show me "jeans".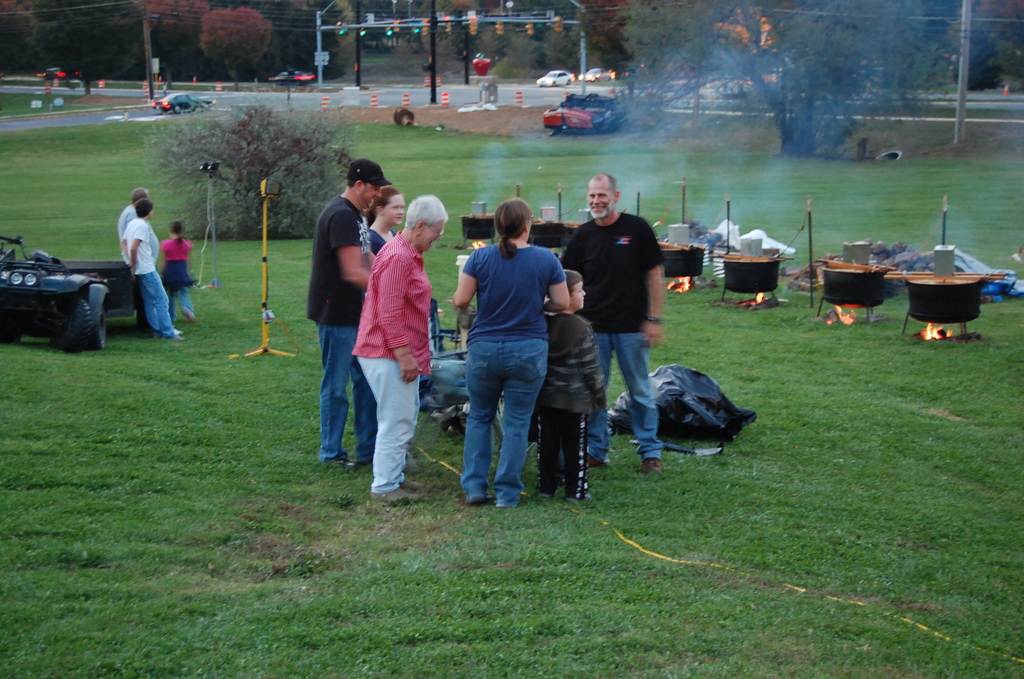
"jeans" is here: rect(458, 325, 557, 509).
